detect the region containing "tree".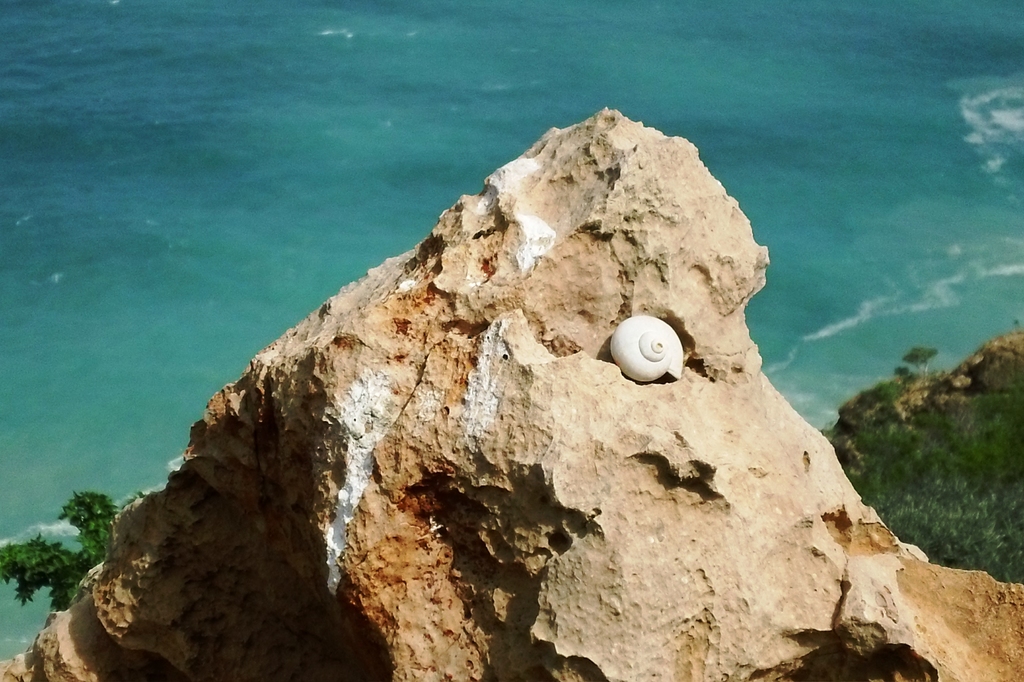
<box>28,493,109,592</box>.
